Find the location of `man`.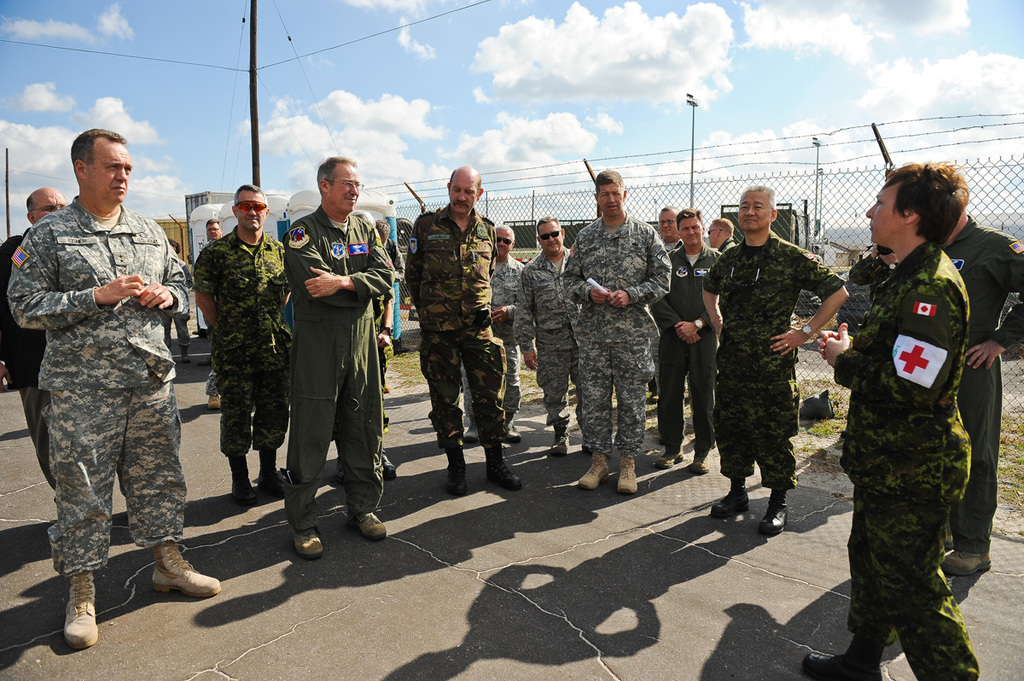
Location: (x1=940, y1=163, x2=1023, y2=581).
